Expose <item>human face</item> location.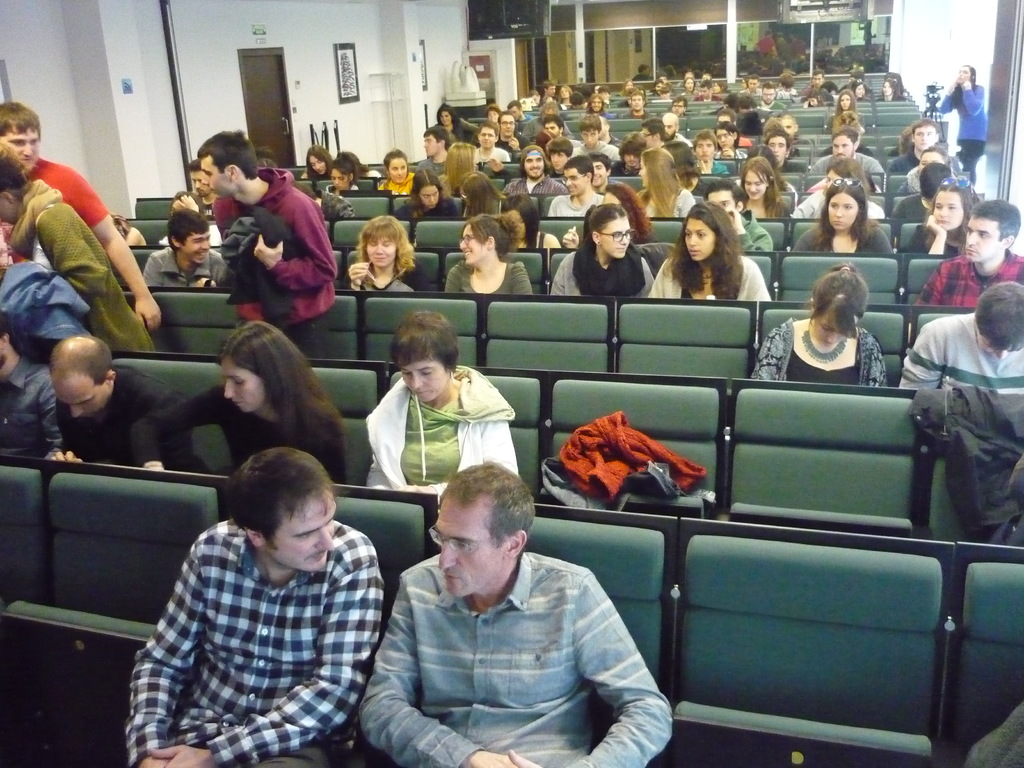
Exposed at pyautogui.locateOnScreen(631, 94, 643, 110).
